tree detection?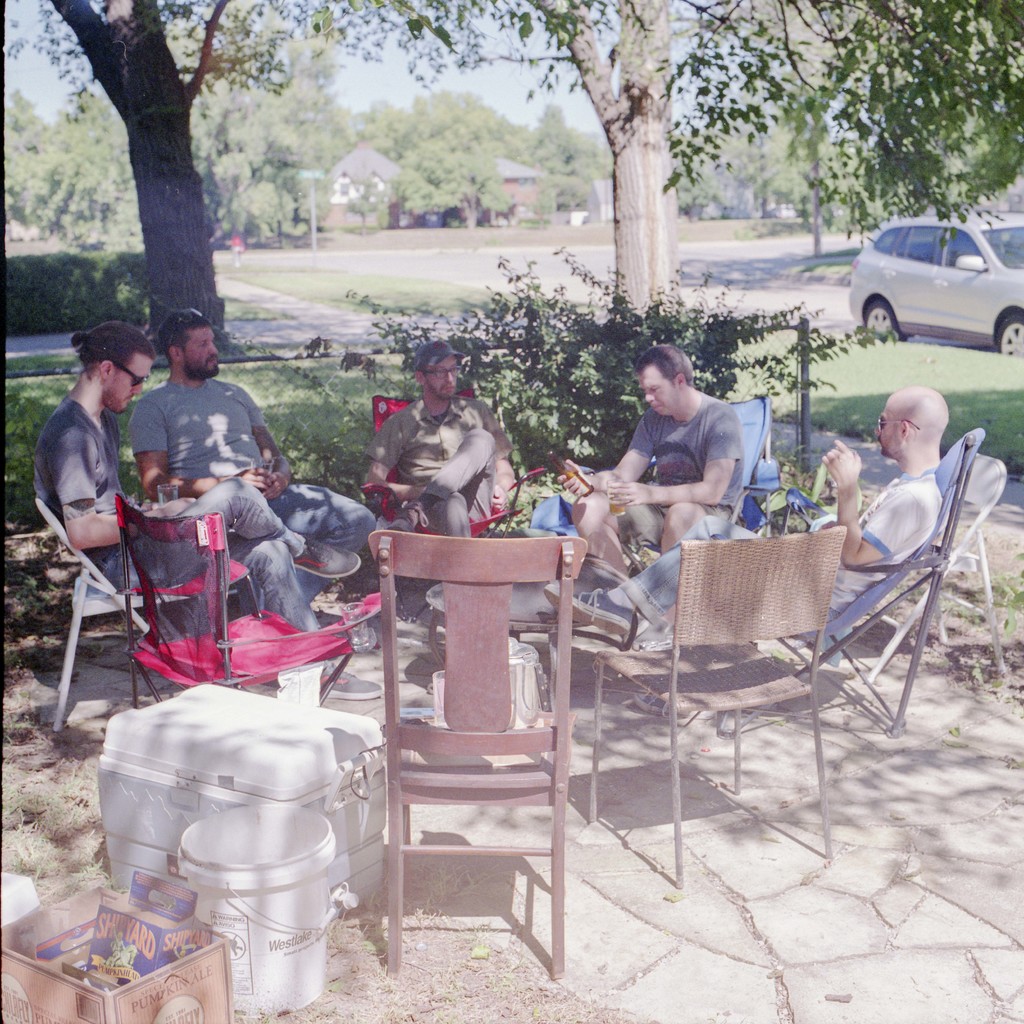
{"left": 12, "top": 0, "right": 365, "bottom": 356}
